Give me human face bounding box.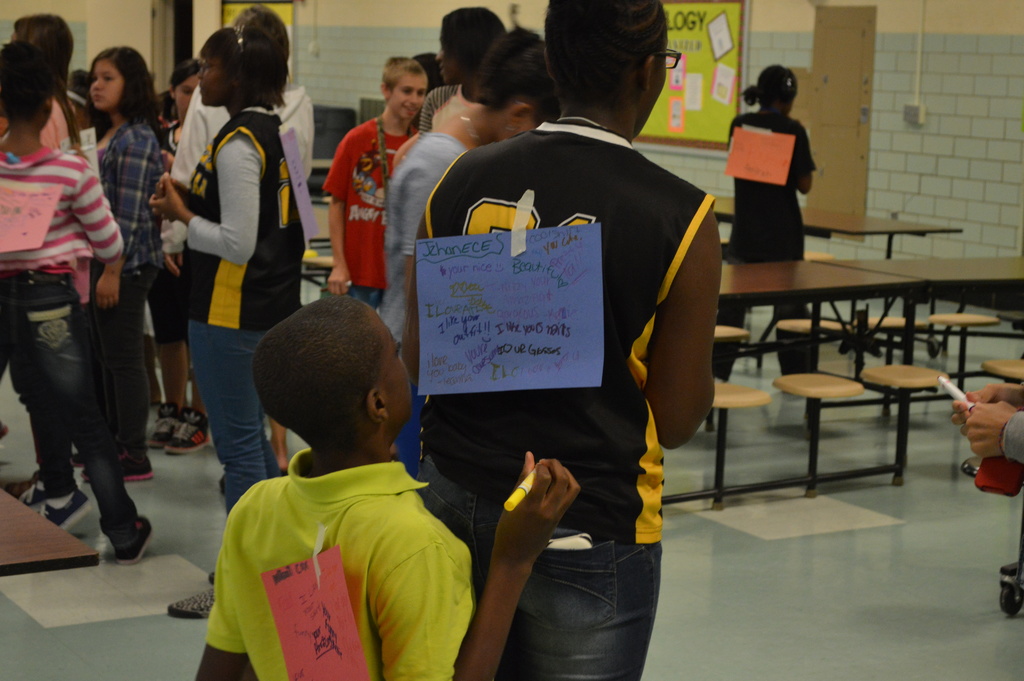
198/53/225/105.
